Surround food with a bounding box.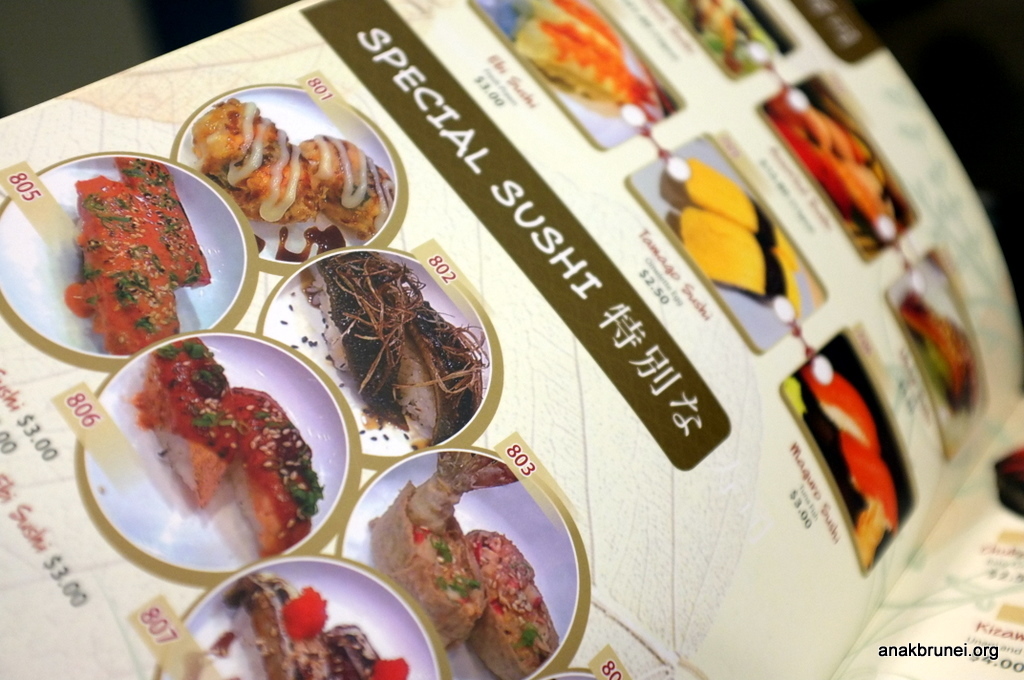
{"x1": 370, "y1": 469, "x2": 557, "y2": 663}.
